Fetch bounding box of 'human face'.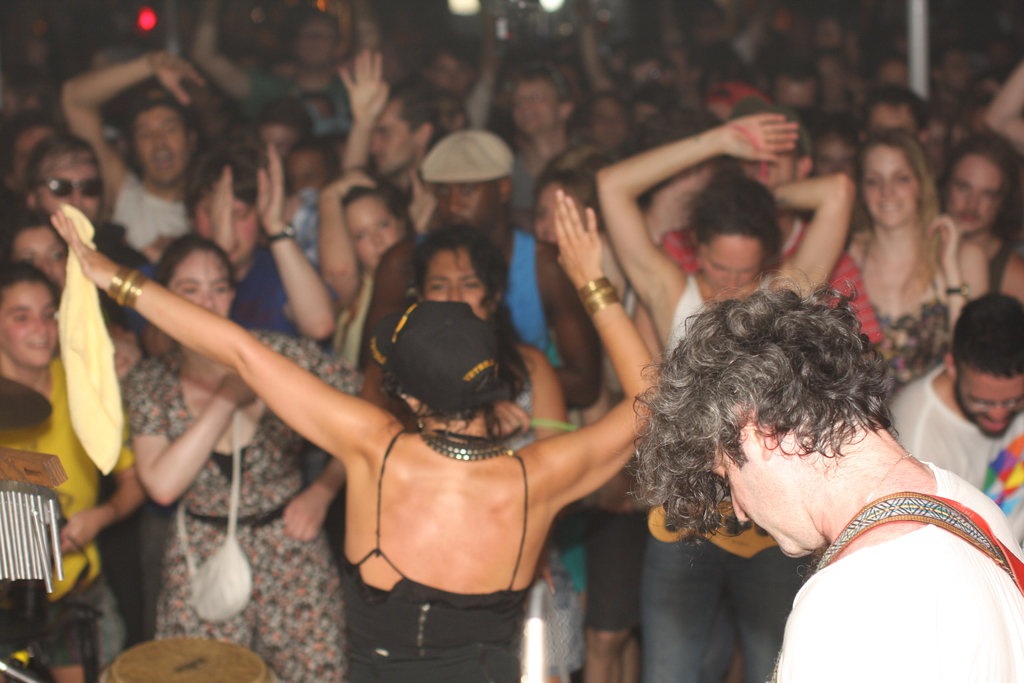
Bbox: bbox=(518, 80, 556, 134).
